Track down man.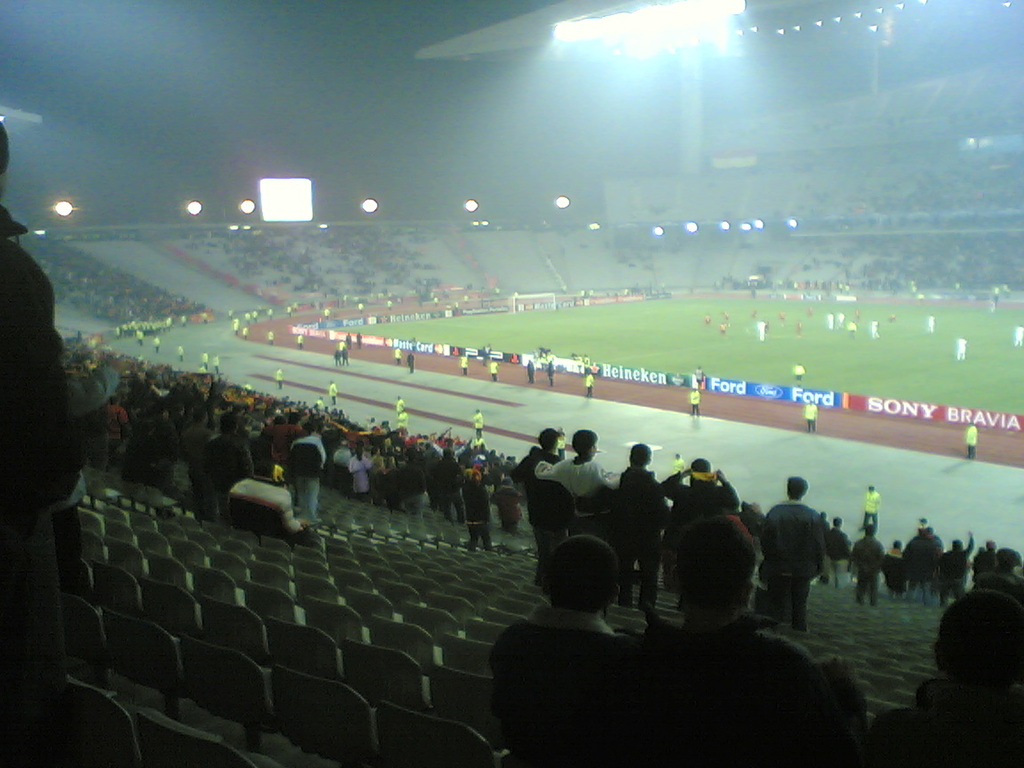
Tracked to 466 462 495 555.
